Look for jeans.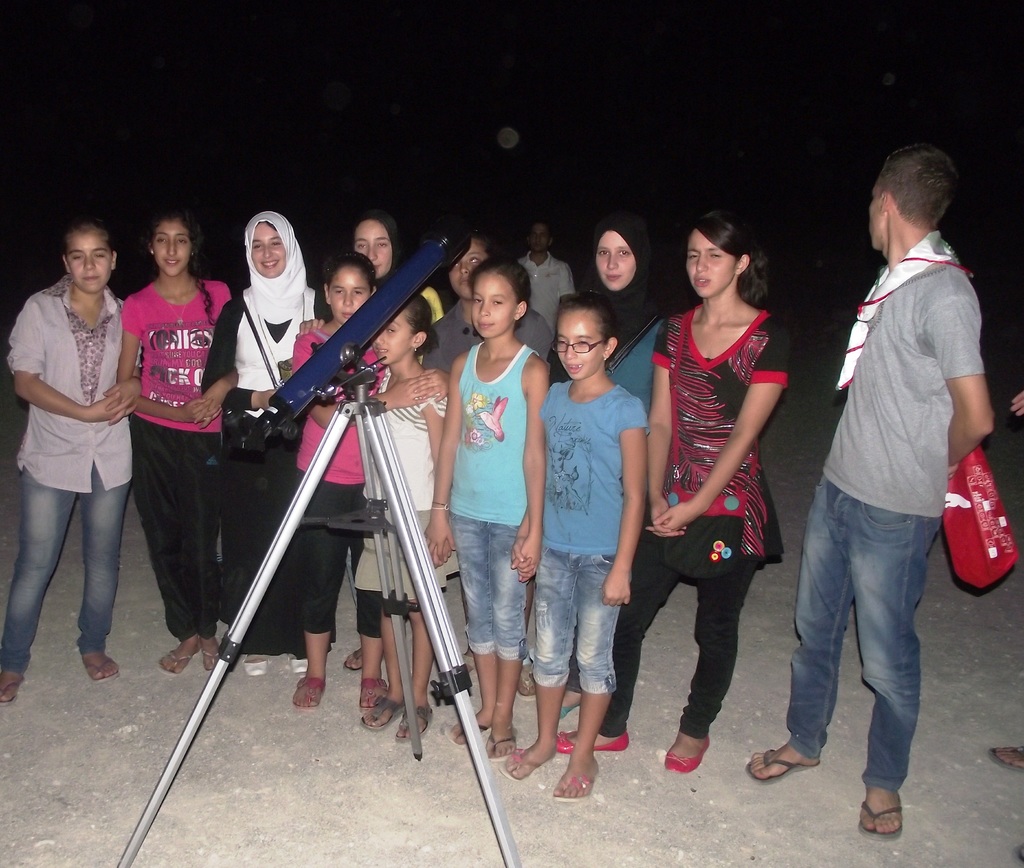
Found: rect(608, 562, 740, 736).
